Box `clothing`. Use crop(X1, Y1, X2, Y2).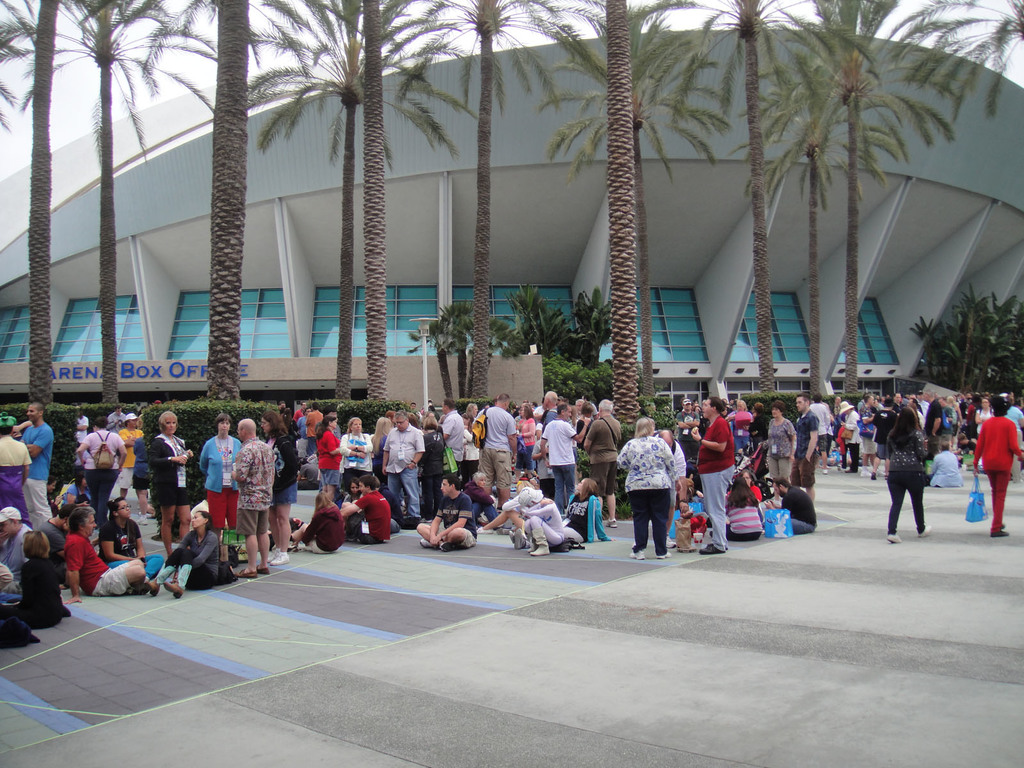
crop(28, 554, 72, 617).
